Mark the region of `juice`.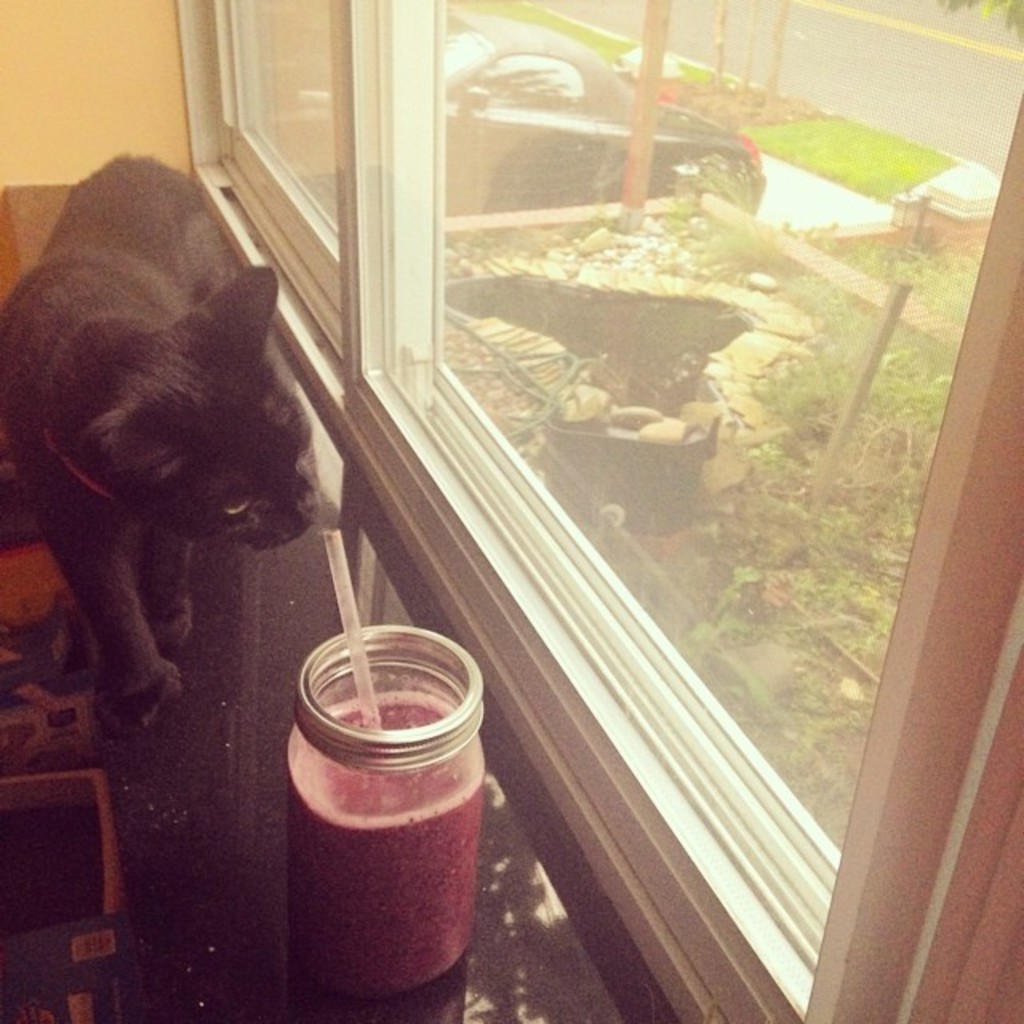
Region: rect(280, 686, 482, 990).
